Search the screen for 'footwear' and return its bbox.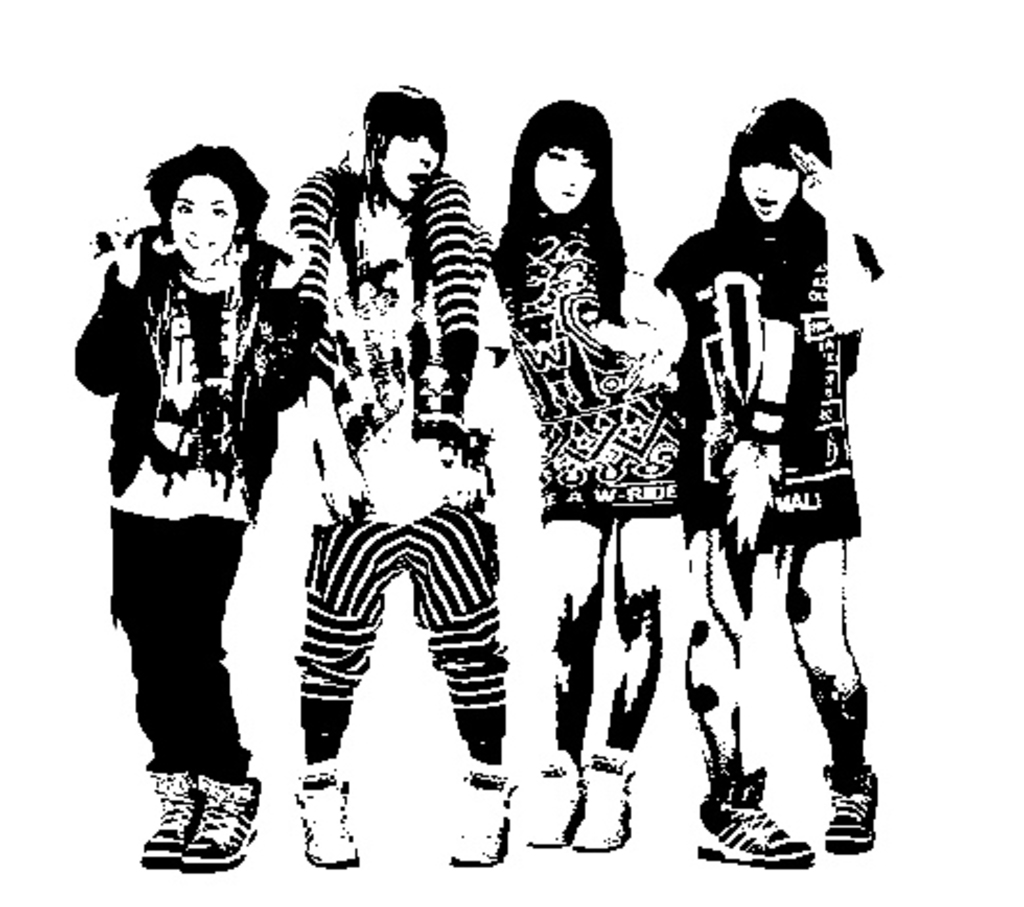
Found: {"x1": 520, "y1": 771, "x2": 583, "y2": 846}.
